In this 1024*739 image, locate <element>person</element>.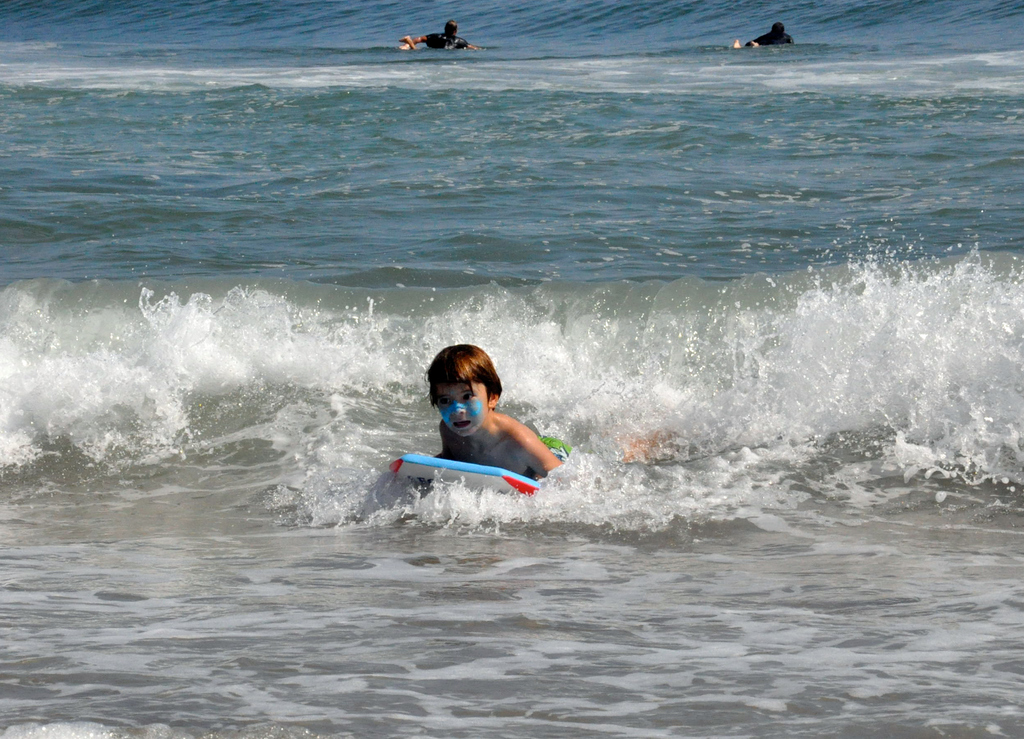
Bounding box: crop(725, 20, 803, 51).
